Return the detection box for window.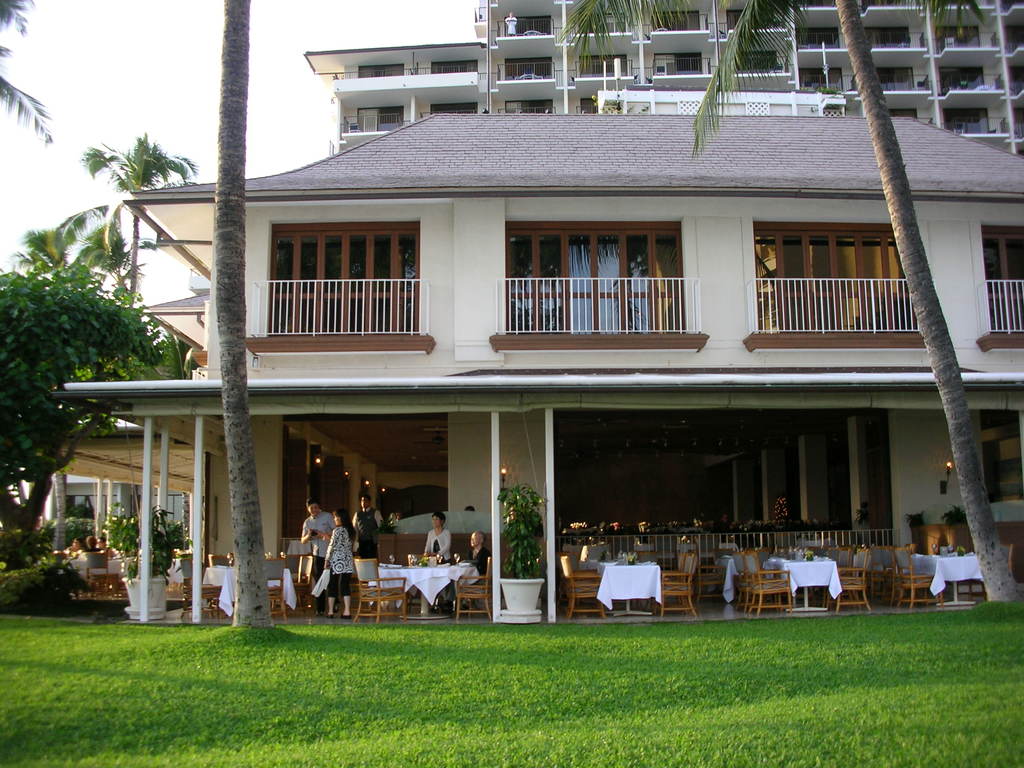
(947,106,998,140).
